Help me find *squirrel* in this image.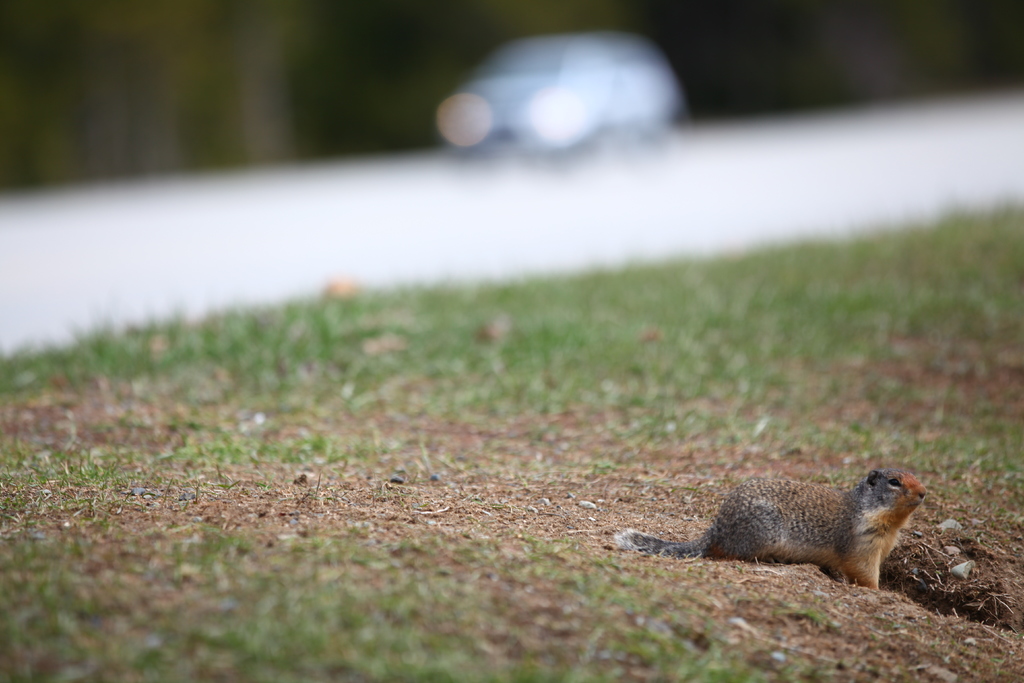
Found it: pyautogui.locateOnScreen(619, 471, 926, 591).
